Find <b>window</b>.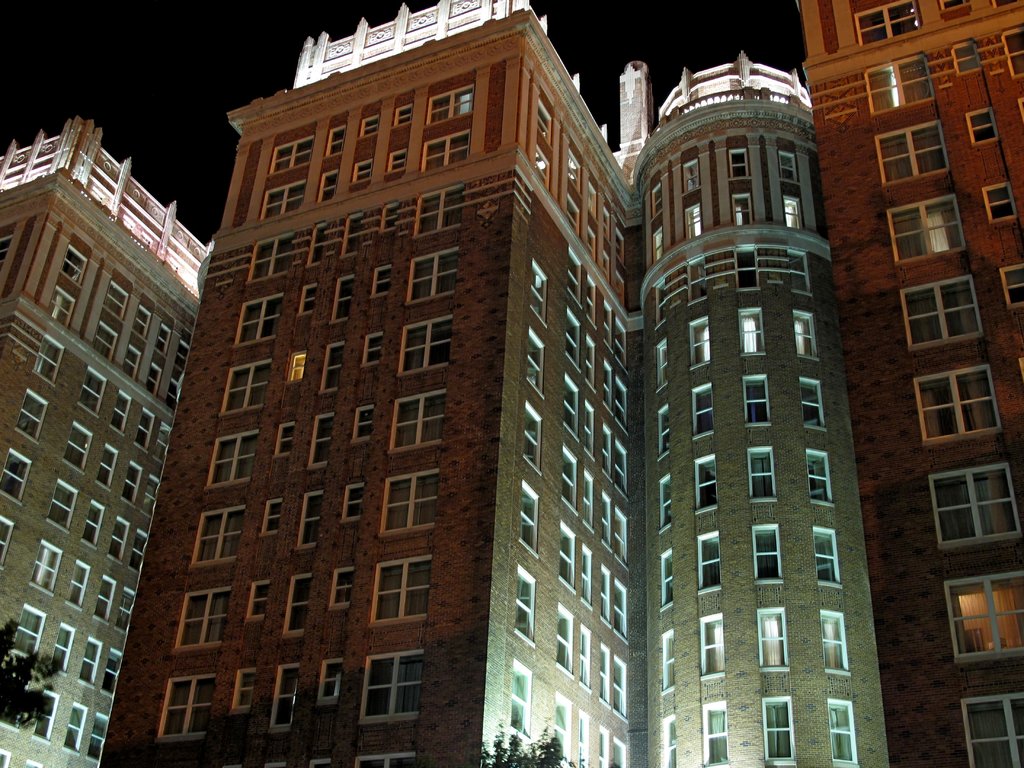
region(104, 650, 120, 694).
